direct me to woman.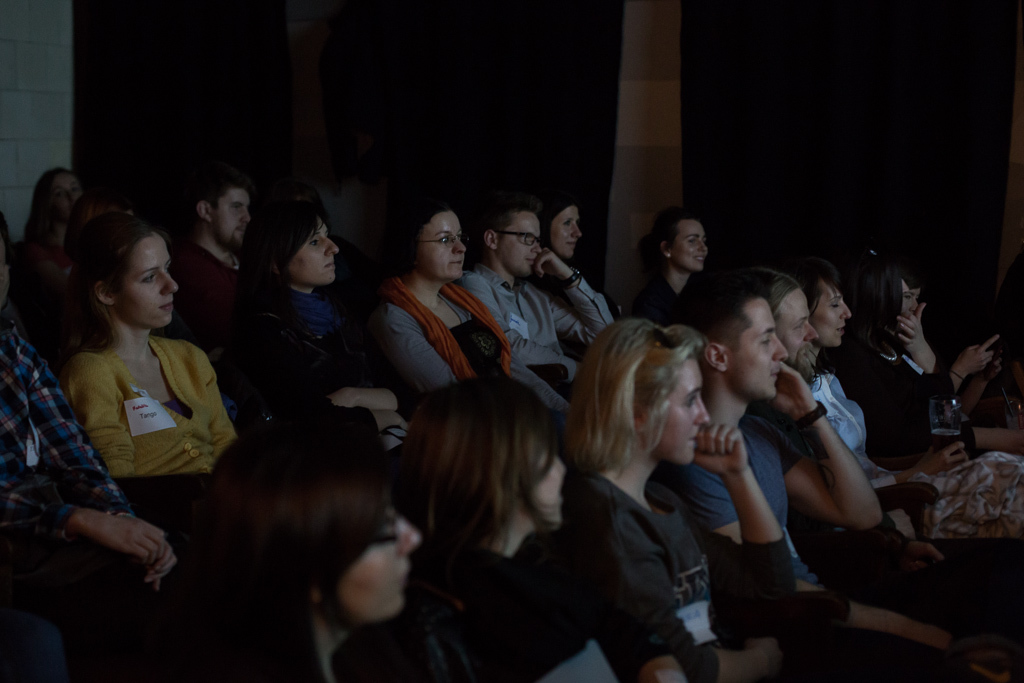
Direction: l=29, t=192, r=243, b=590.
